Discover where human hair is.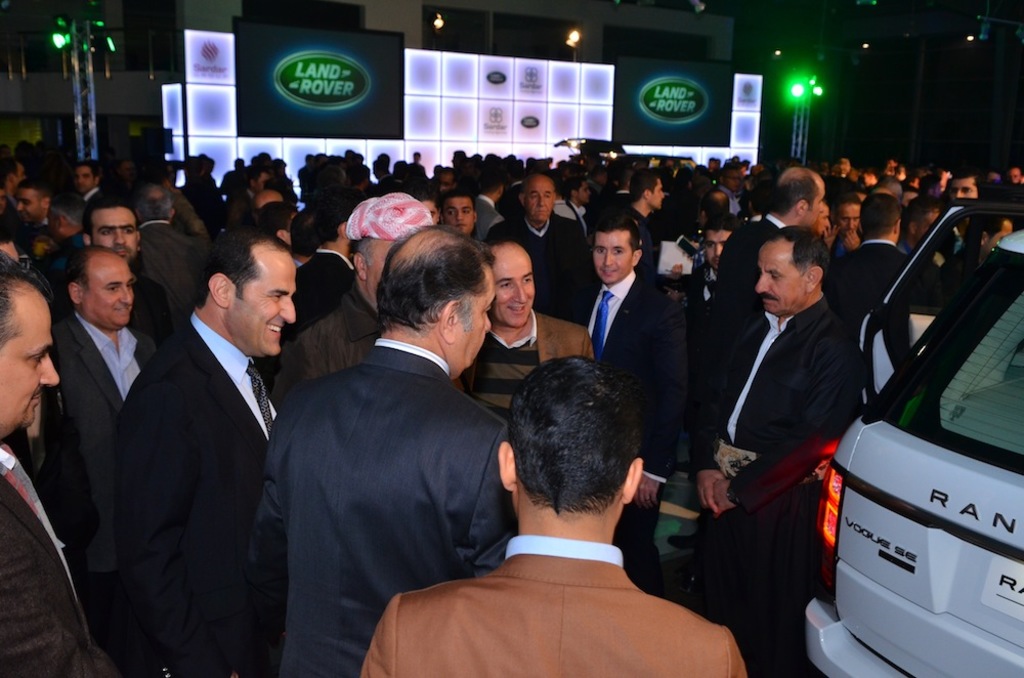
Discovered at x1=0, y1=161, x2=19, y2=188.
